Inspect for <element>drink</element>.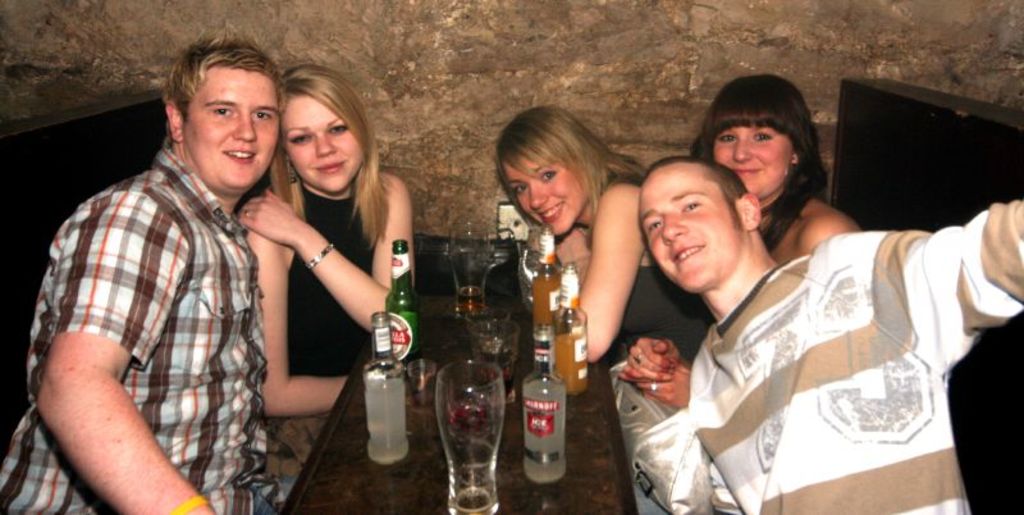
Inspection: 365, 311, 407, 466.
